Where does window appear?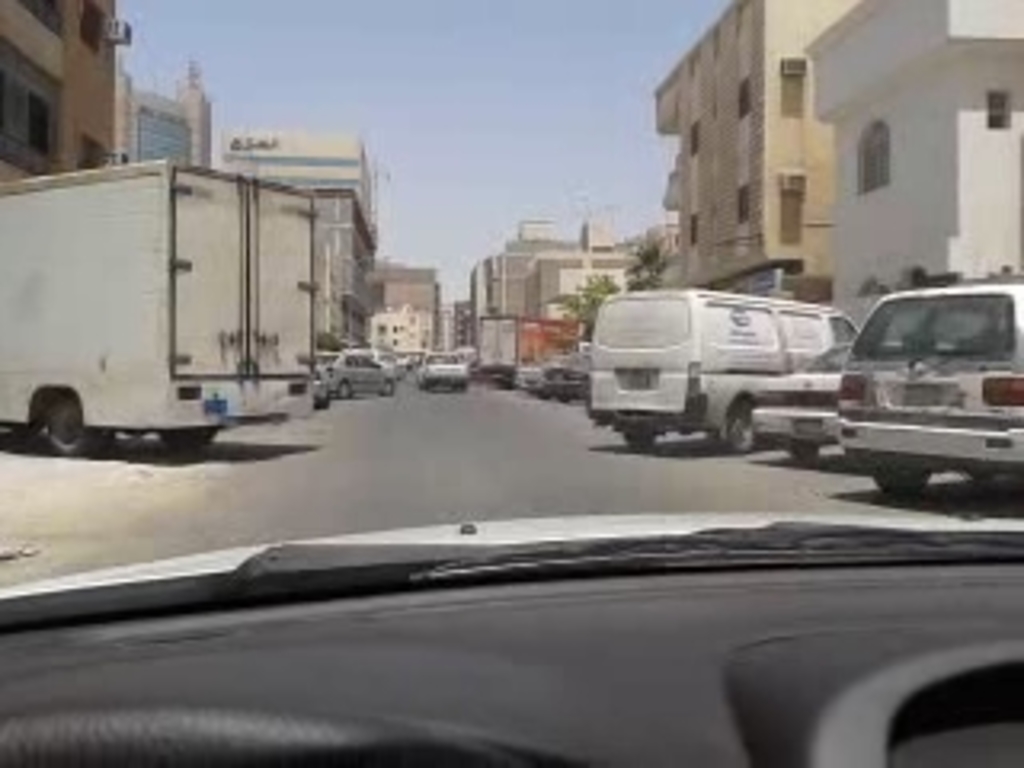
Appears at 992:90:1008:122.
